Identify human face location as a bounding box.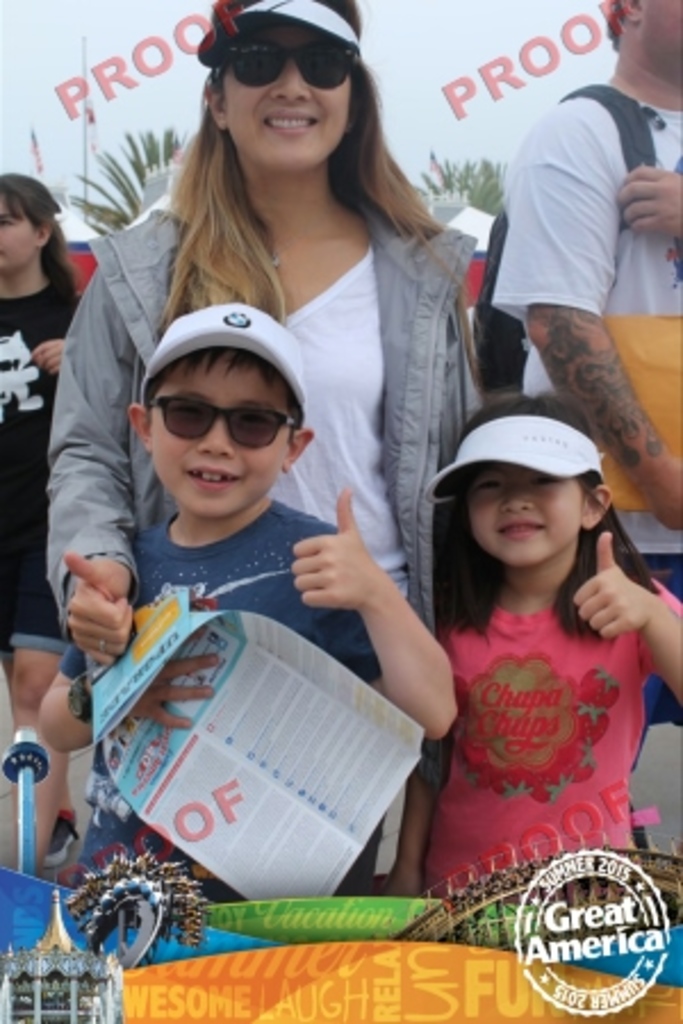
{"x1": 649, "y1": 0, "x2": 681, "y2": 75}.
